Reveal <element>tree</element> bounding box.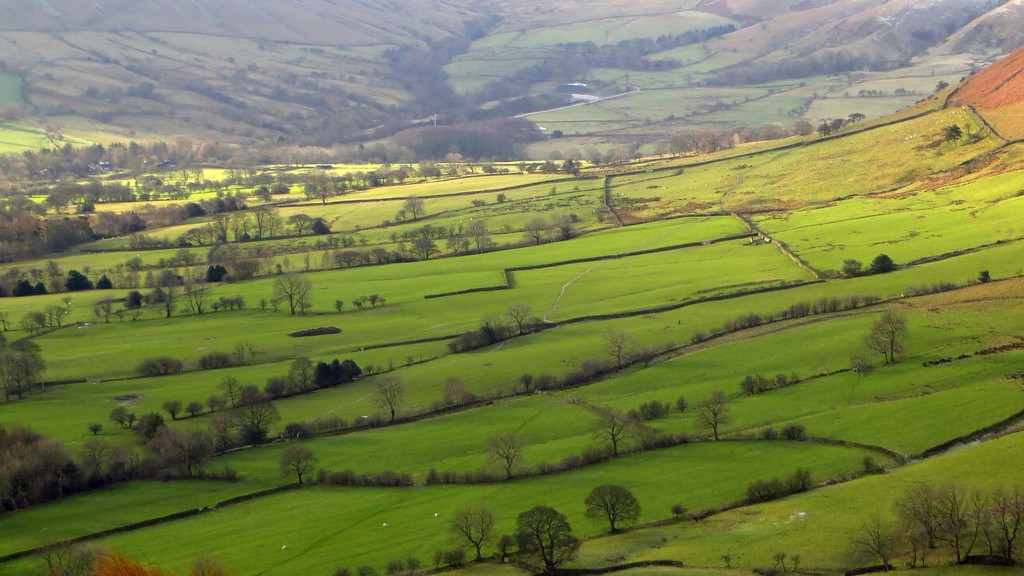
Revealed: bbox=(29, 534, 227, 575).
